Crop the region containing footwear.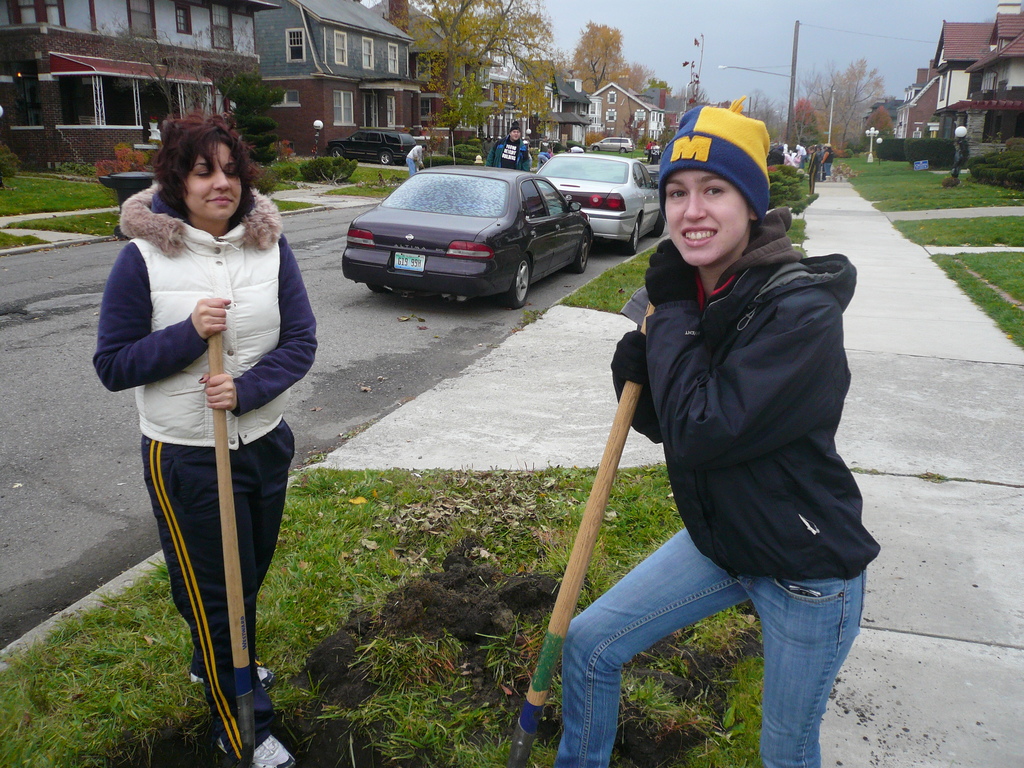
Crop region: locate(214, 718, 297, 764).
